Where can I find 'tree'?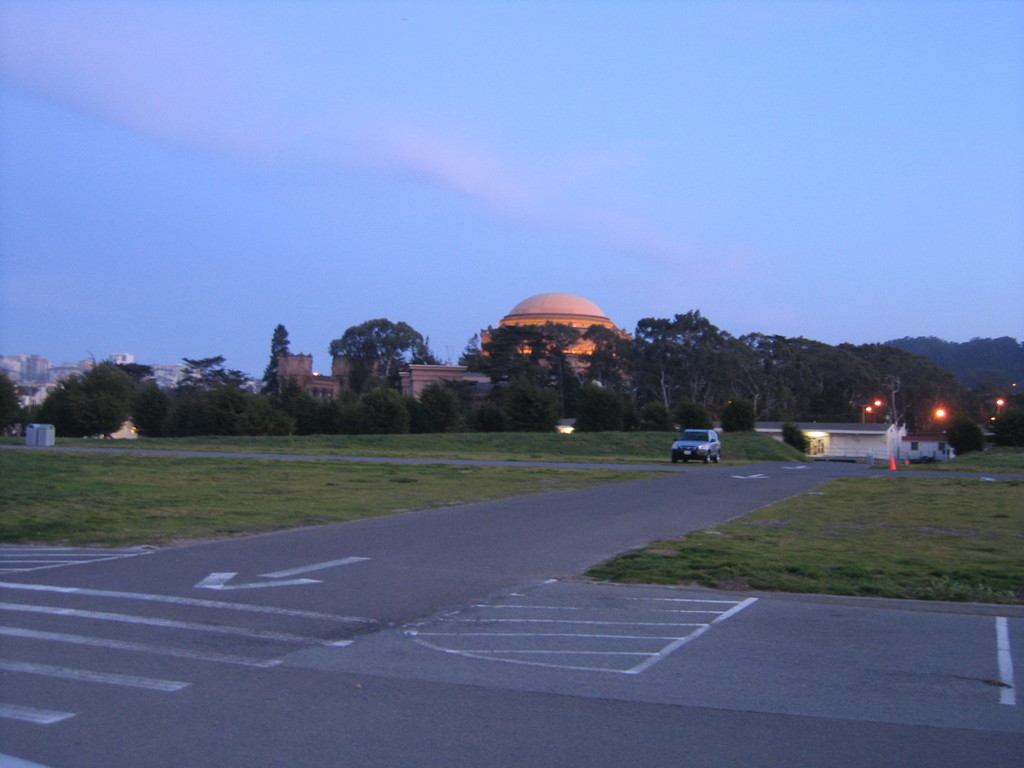
You can find it at l=325, t=312, r=442, b=380.
